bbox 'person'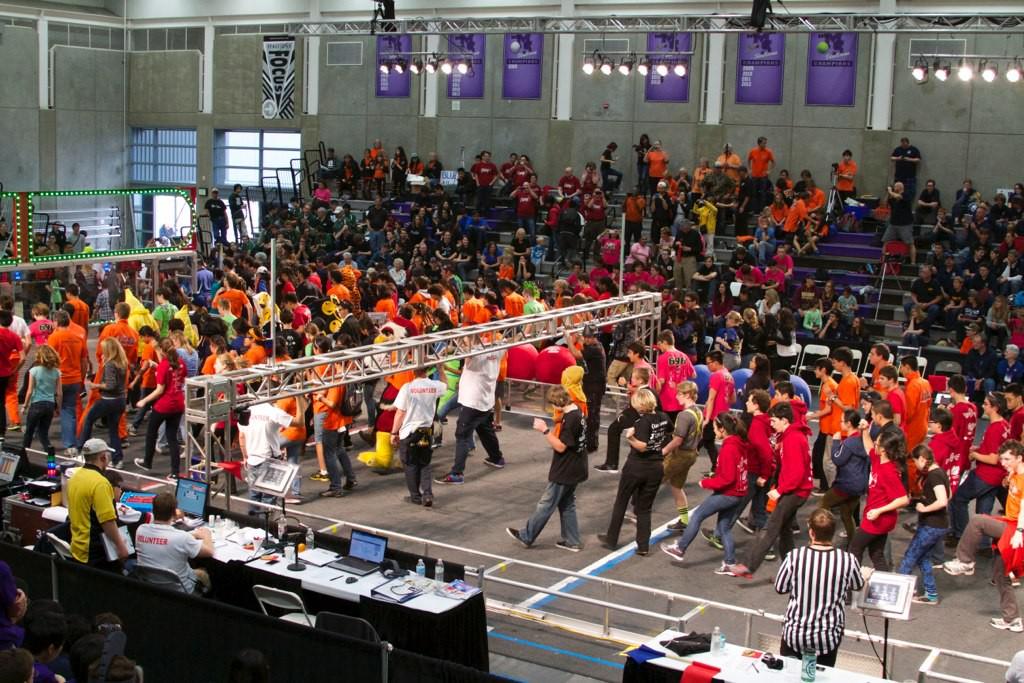
bbox=[821, 344, 860, 487]
